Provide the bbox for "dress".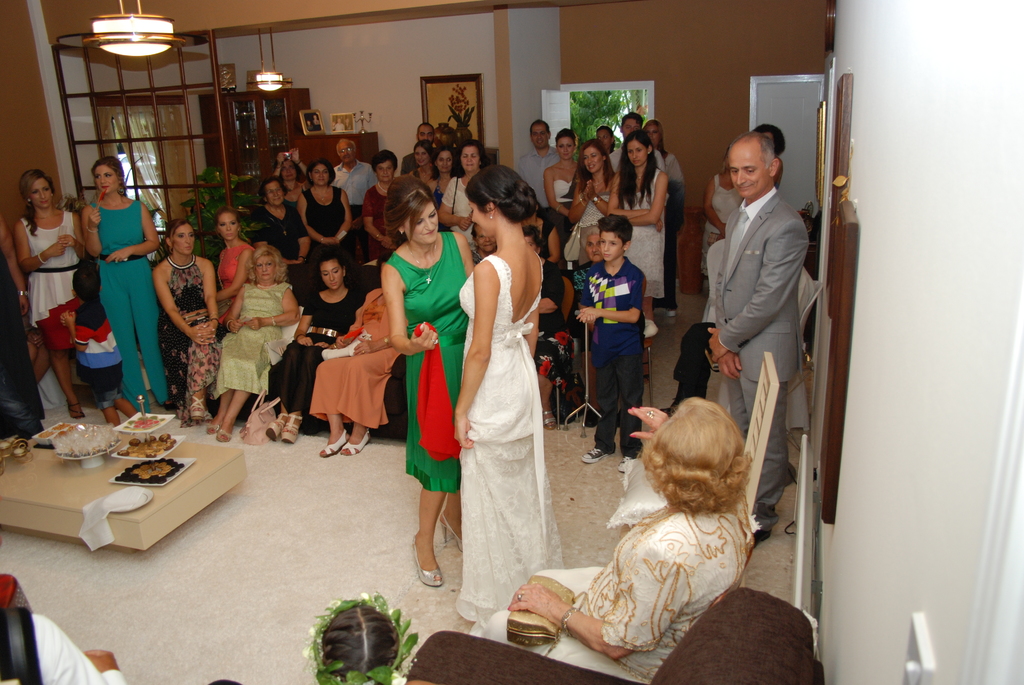
select_region(211, 280, 289, 400).
